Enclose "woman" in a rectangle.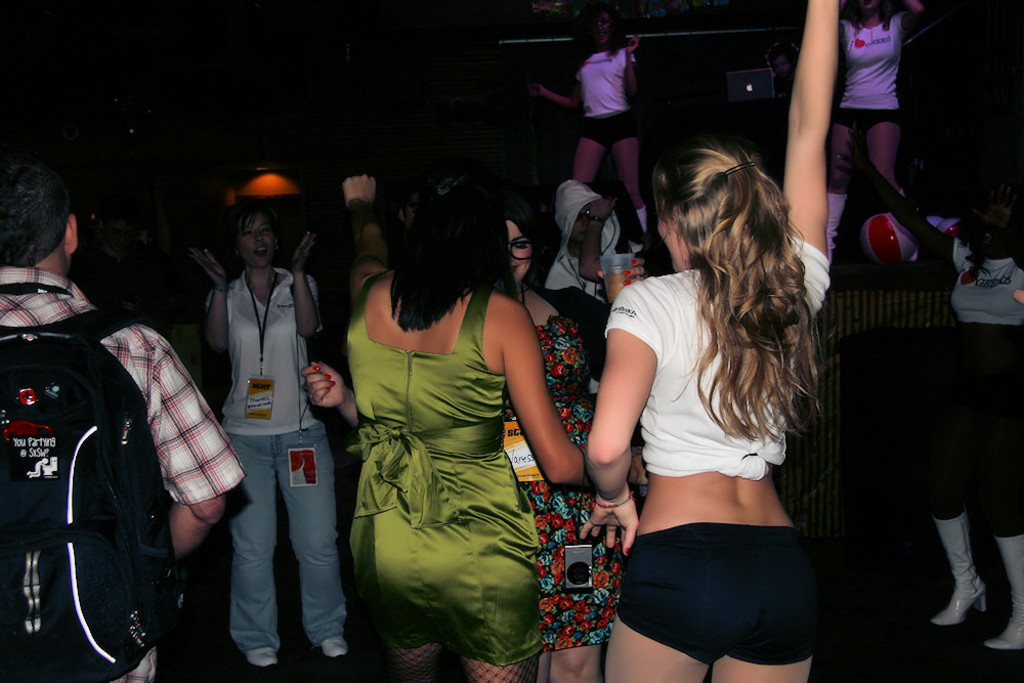
[919,189,1023,650].
